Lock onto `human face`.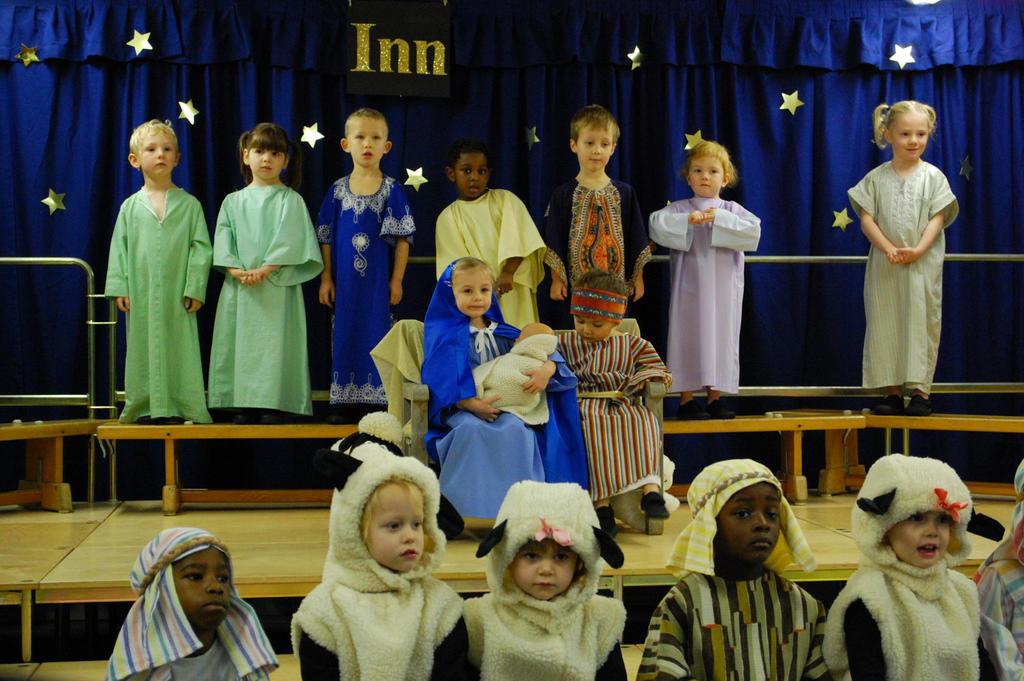
Locked: (884, 103, 934, 161).
